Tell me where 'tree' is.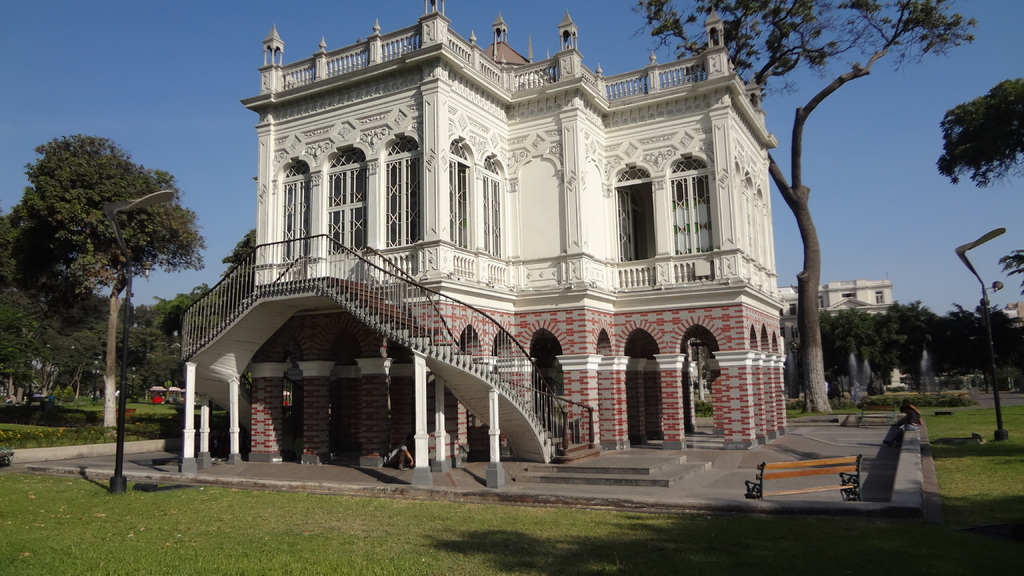
'tree' is at 16, 111, 193, 454.
